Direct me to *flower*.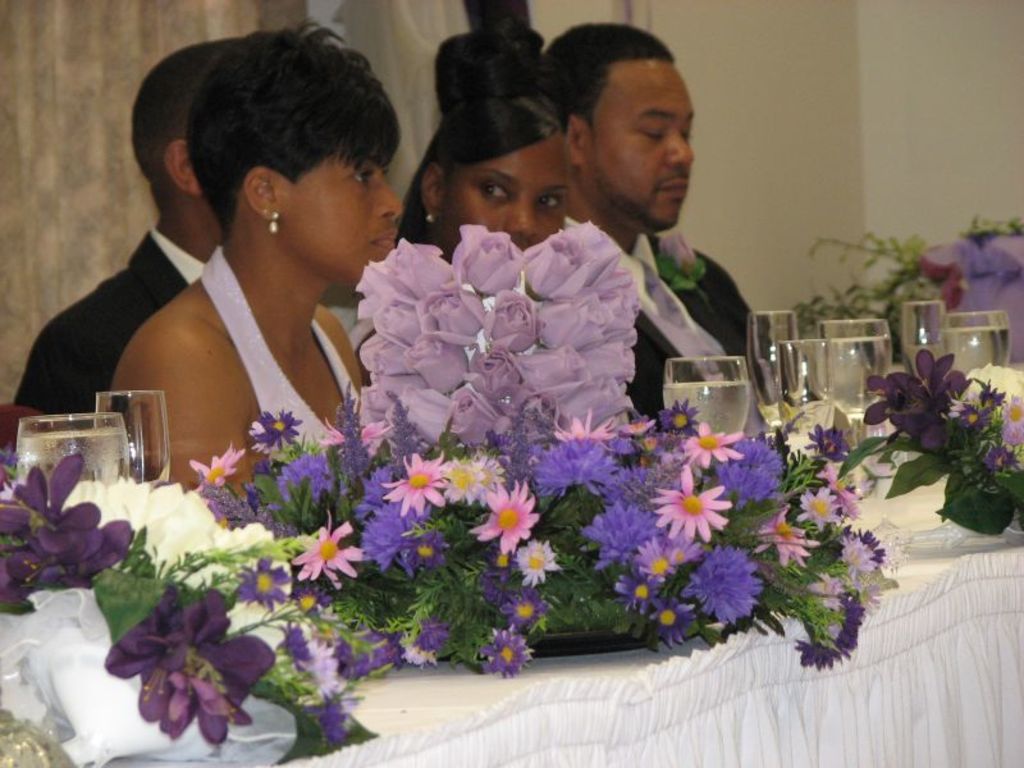
Direction: 307, 681, 356, 713.
